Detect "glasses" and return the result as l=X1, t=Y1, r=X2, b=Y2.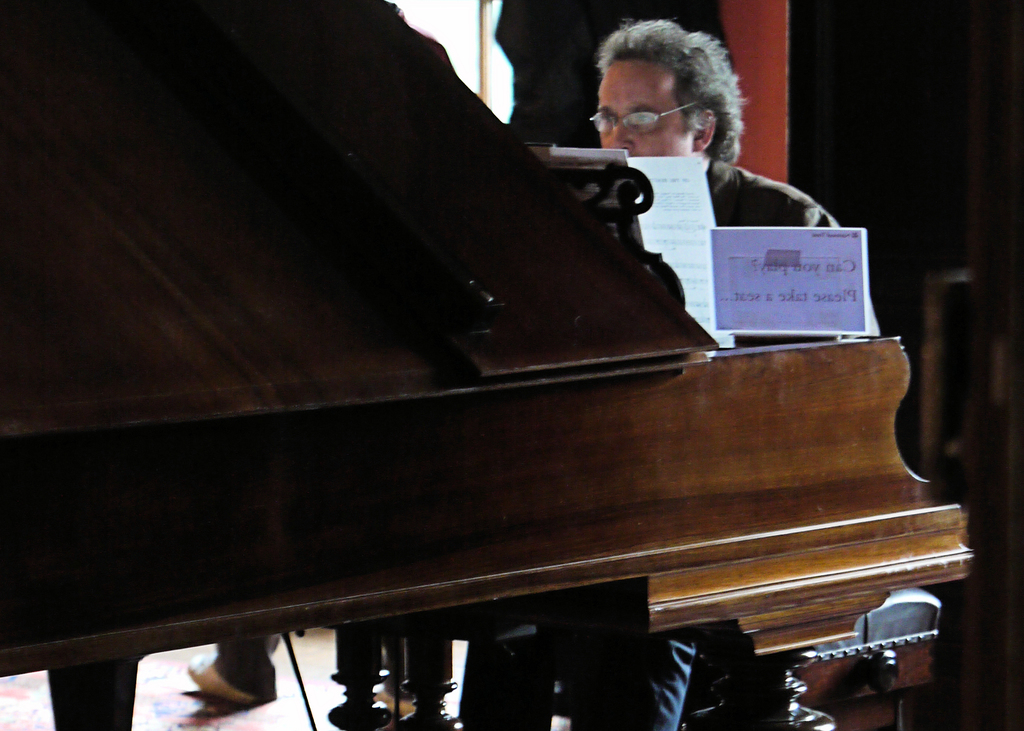
l=592, t=105, r=697, b=131.
